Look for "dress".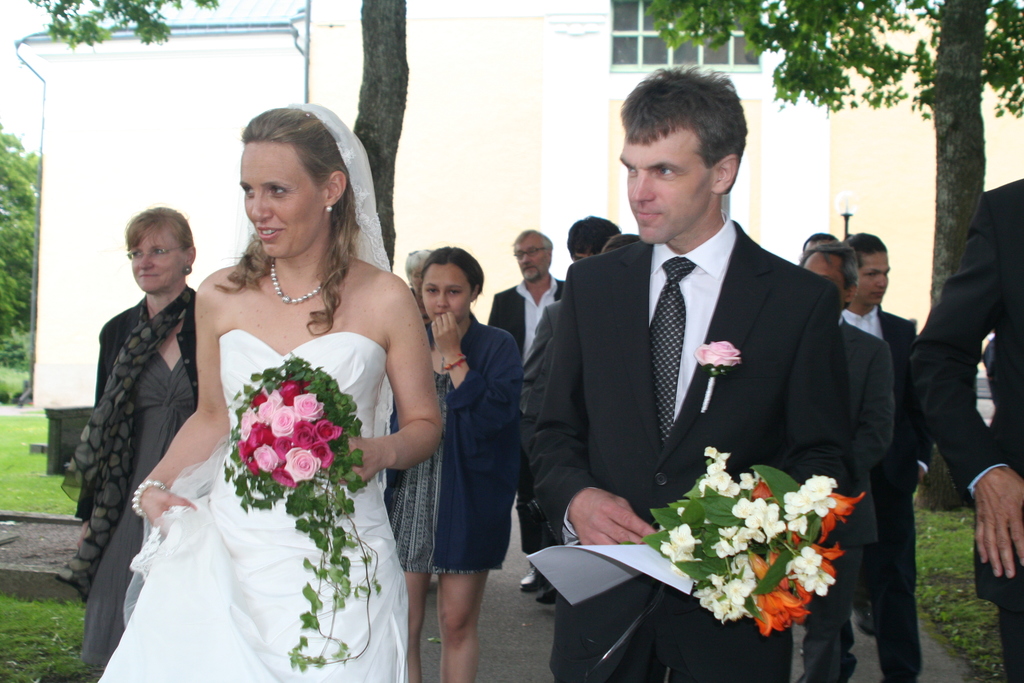
Found: bbox(55, 288, 206, 681).
